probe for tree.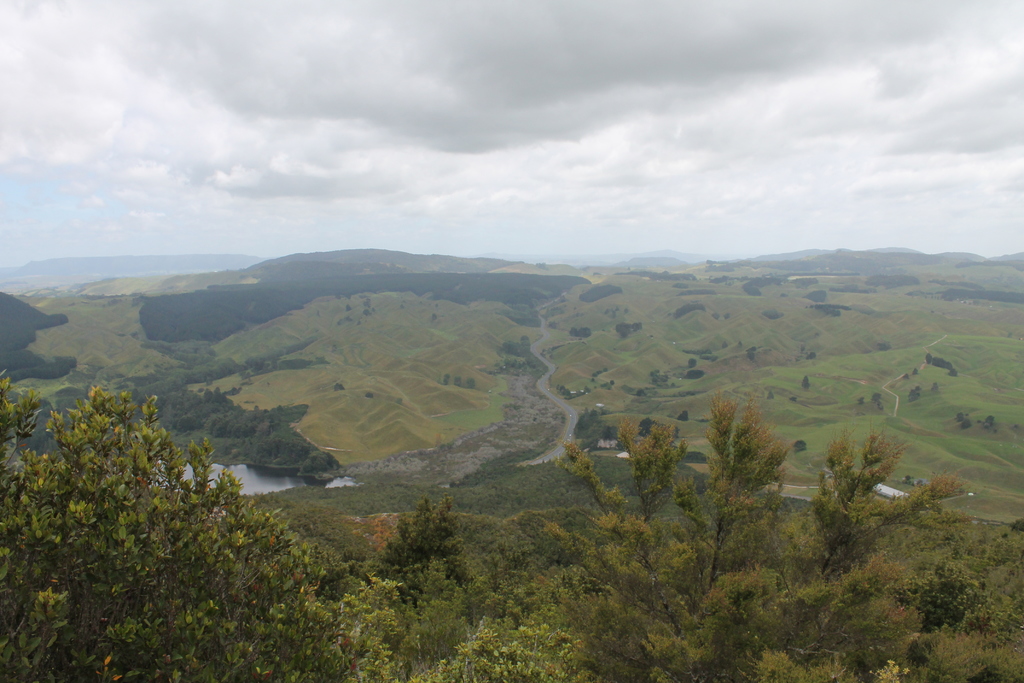
Probe result: <box>803,375,809,390</box>.
